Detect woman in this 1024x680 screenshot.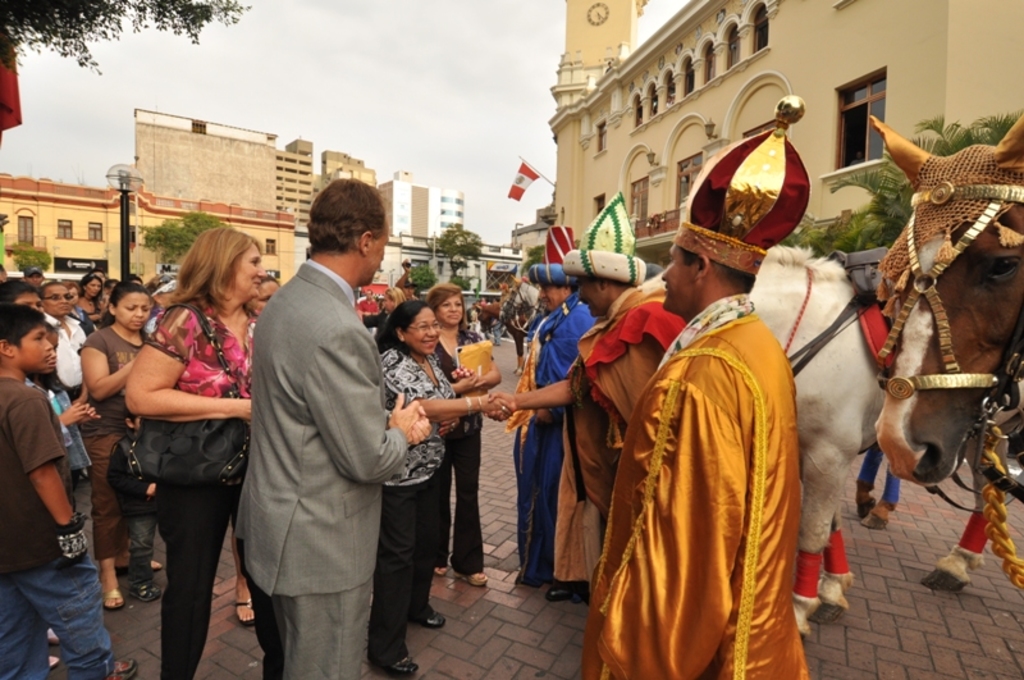
Detection: 424:275:500:589.
